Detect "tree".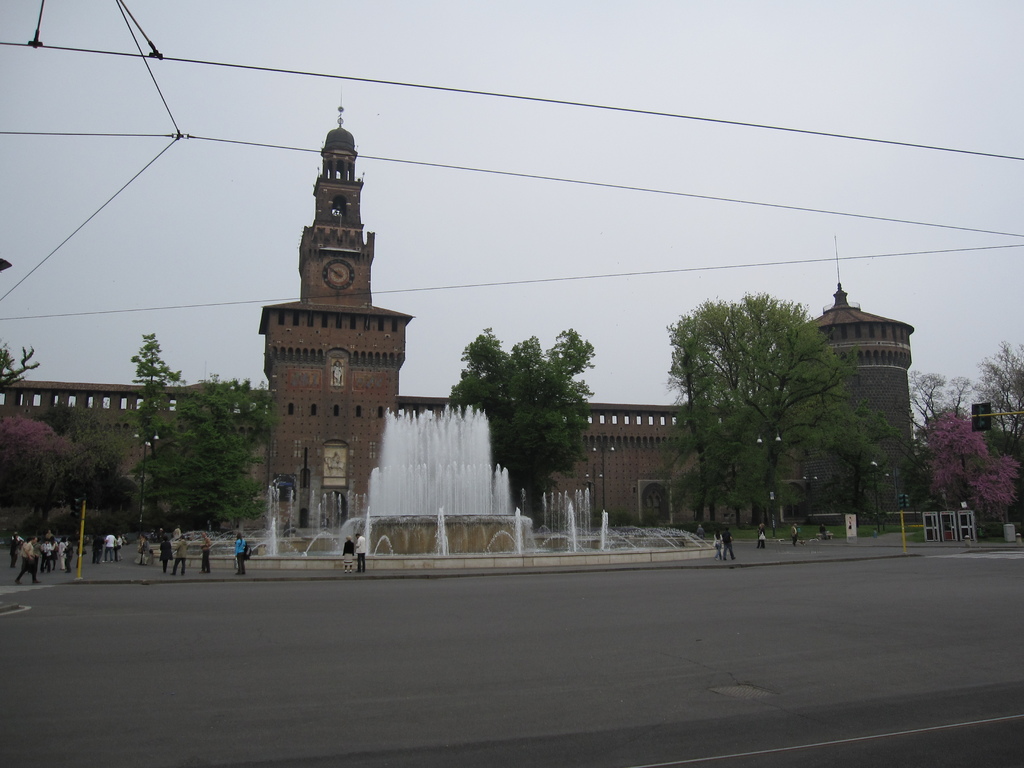
Detected at BBox(2, 413, 101, 541).
